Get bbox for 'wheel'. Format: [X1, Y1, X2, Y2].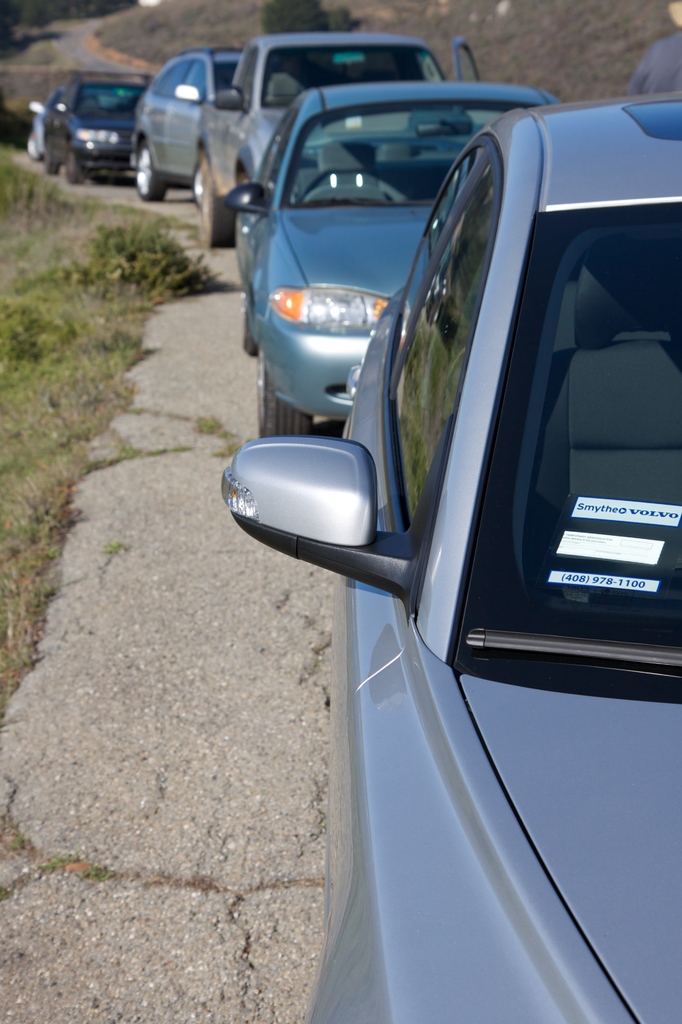
[29, 142, 44, 160].
